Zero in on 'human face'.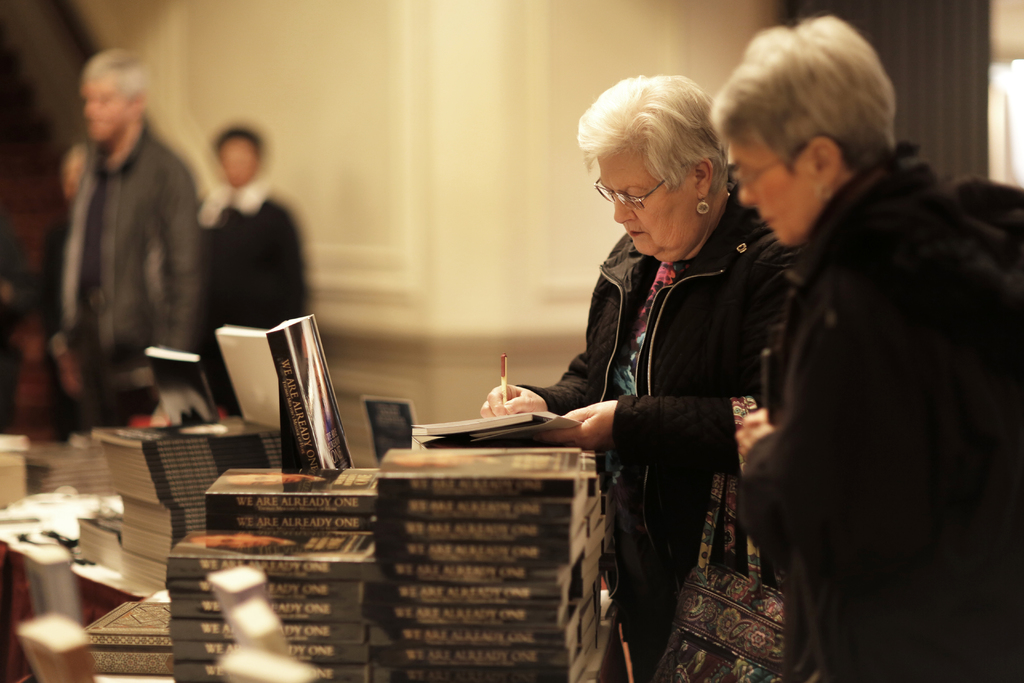
Zeroed in: bbox(594, 148, 691, 254).
